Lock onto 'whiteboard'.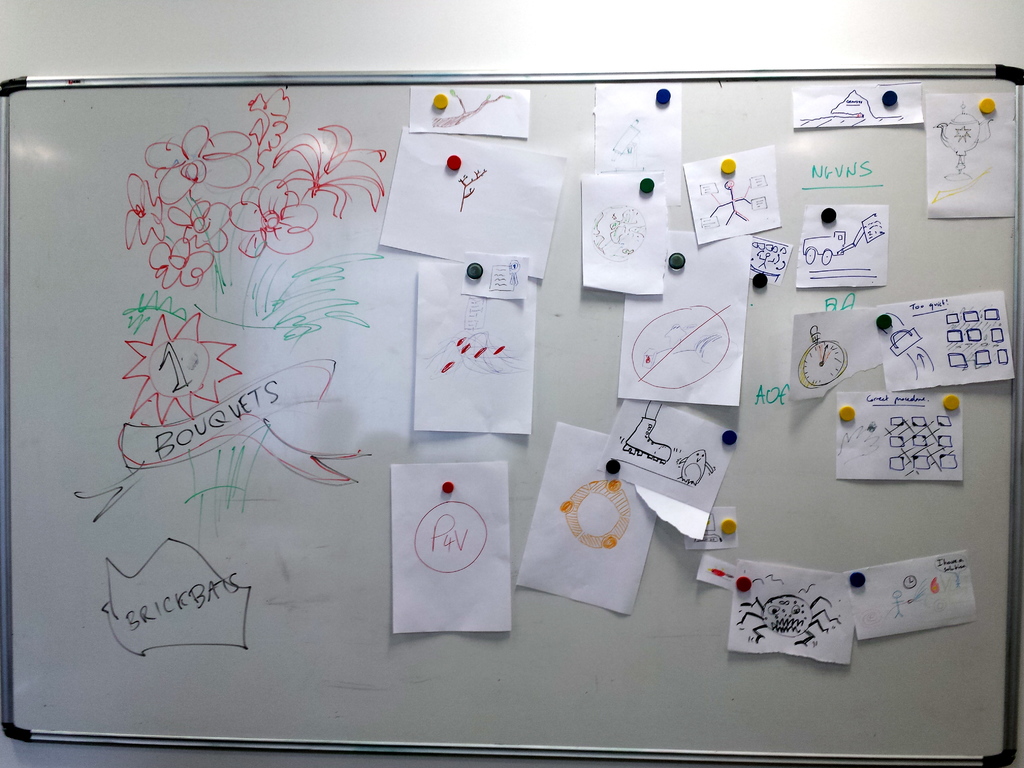
Locked: 0:61:1023:767.
